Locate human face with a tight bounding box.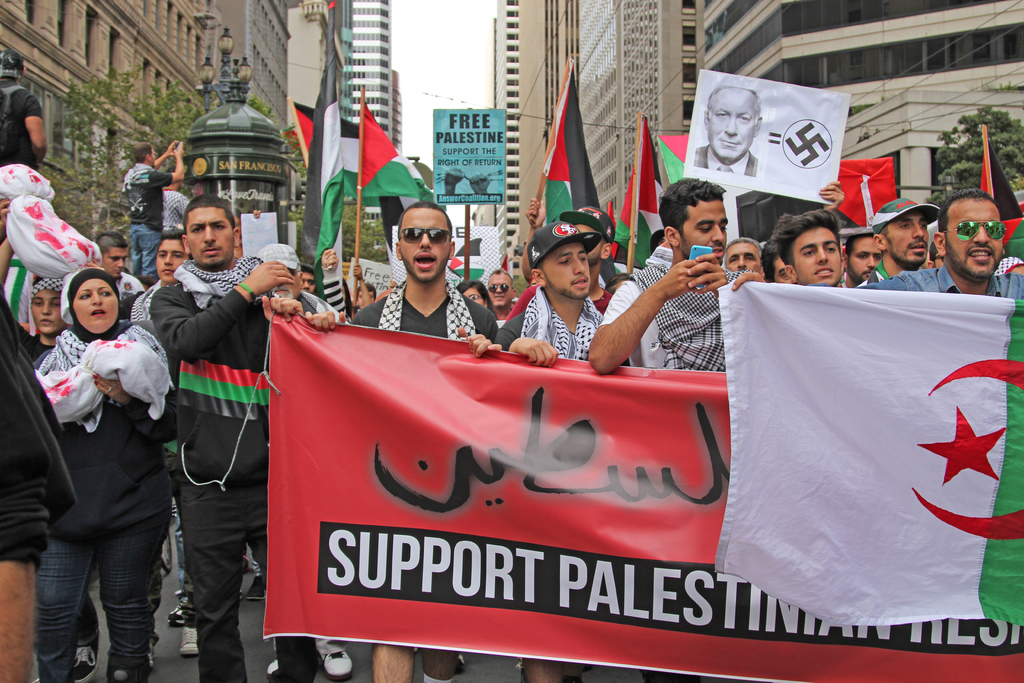
l=145, t=148, r=161, b=168.
